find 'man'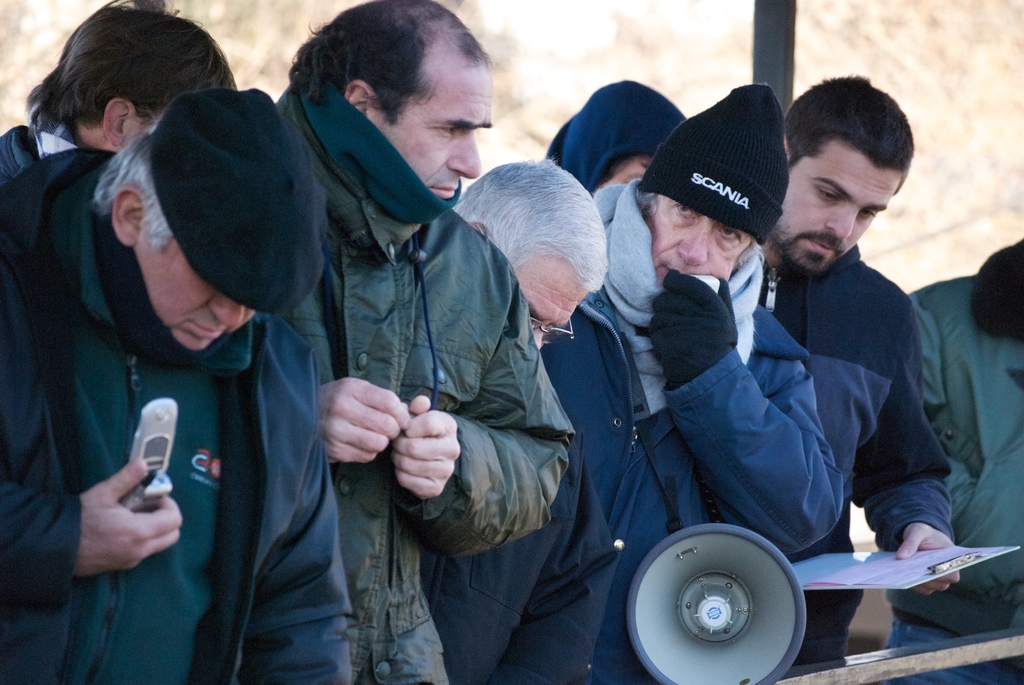
{"x1": 0, "y1": 83, "x2": 354, "y2": 684}
